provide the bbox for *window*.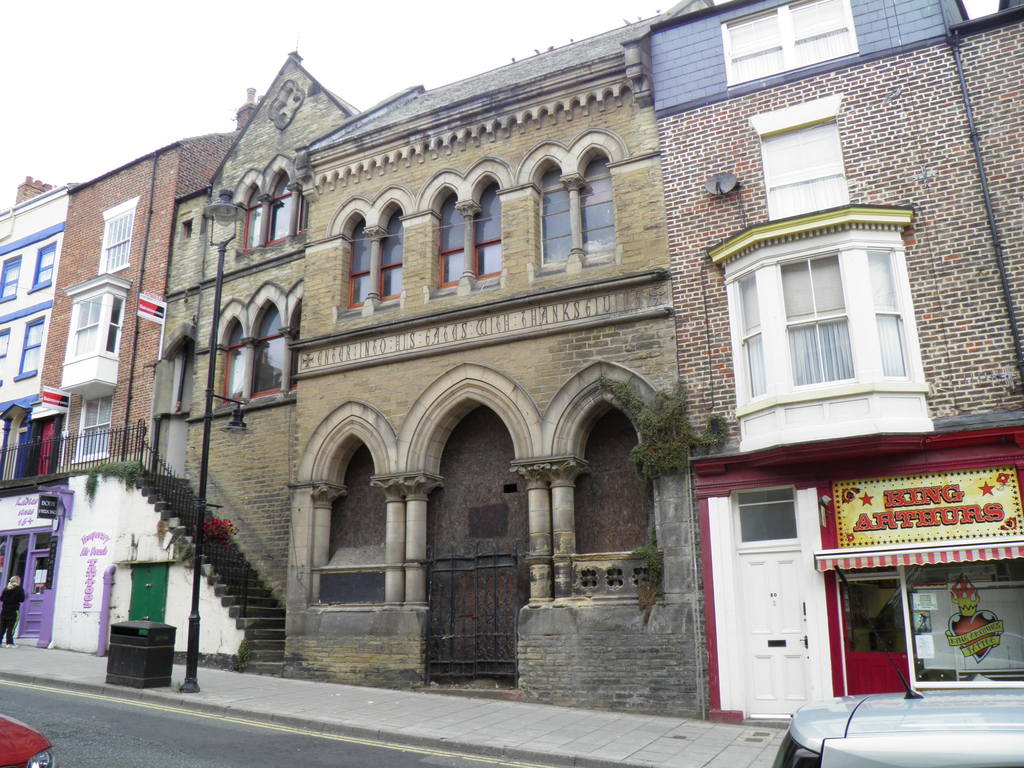
pyautogui.locateOnScreen(214, 282, 278, 411).
